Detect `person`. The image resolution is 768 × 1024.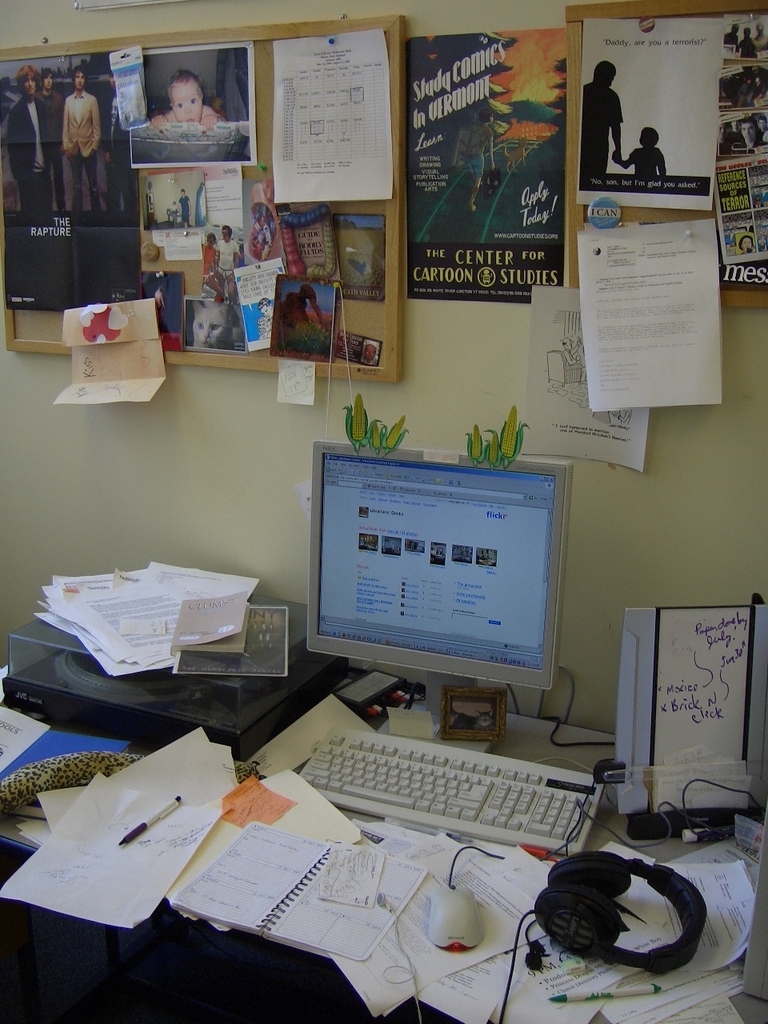
select_region(10, 61, 62, 214).
